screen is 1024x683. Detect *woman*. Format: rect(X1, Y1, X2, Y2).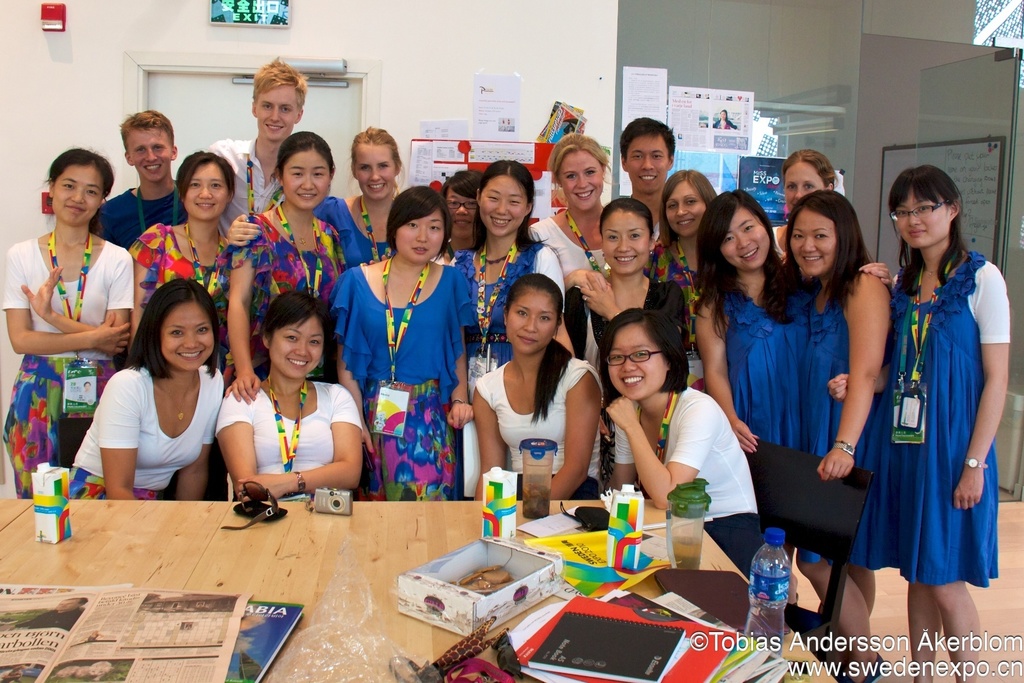
rect(529, 132, 622, 361).
